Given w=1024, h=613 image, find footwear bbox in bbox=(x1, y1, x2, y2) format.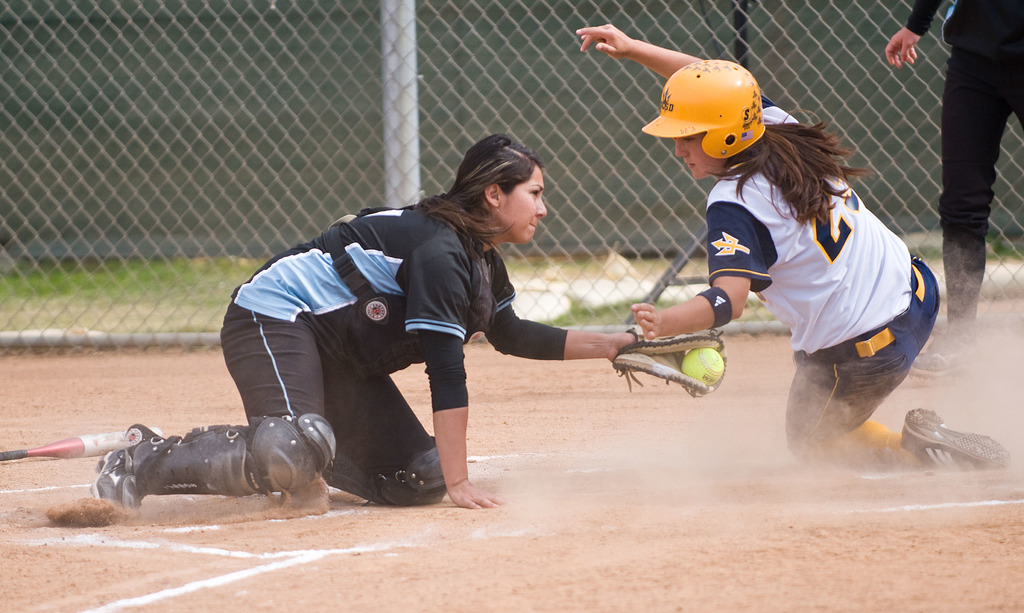
bbox=(310, 447, 403, 503).
